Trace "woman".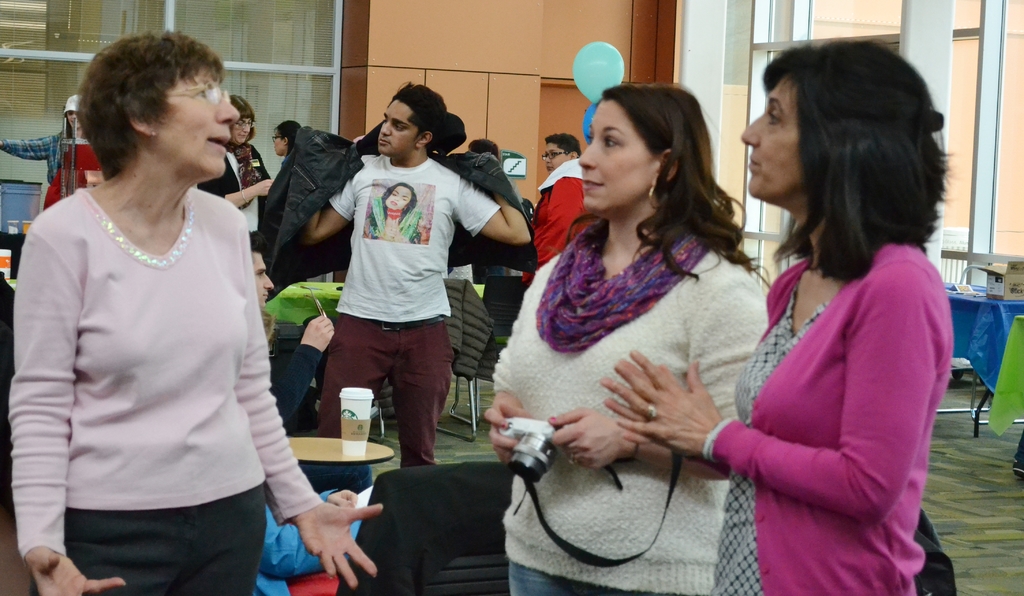
Traced to x1=8 y1=25 x2=388 y2=595.
